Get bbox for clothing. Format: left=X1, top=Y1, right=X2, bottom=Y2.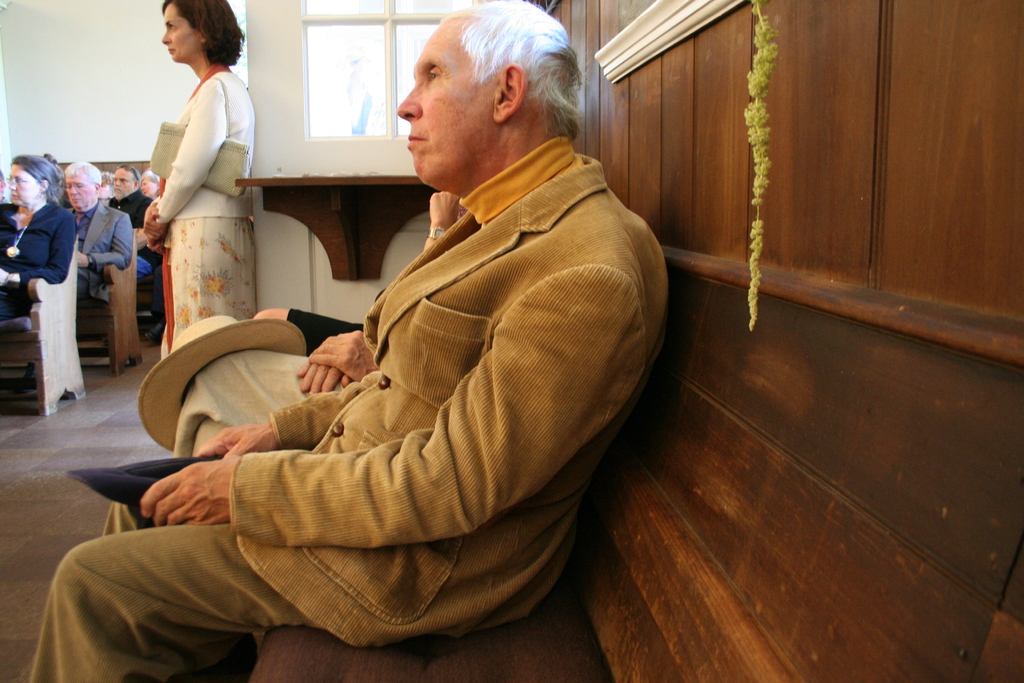
left=28, top=133, right=676, bottom=679.
